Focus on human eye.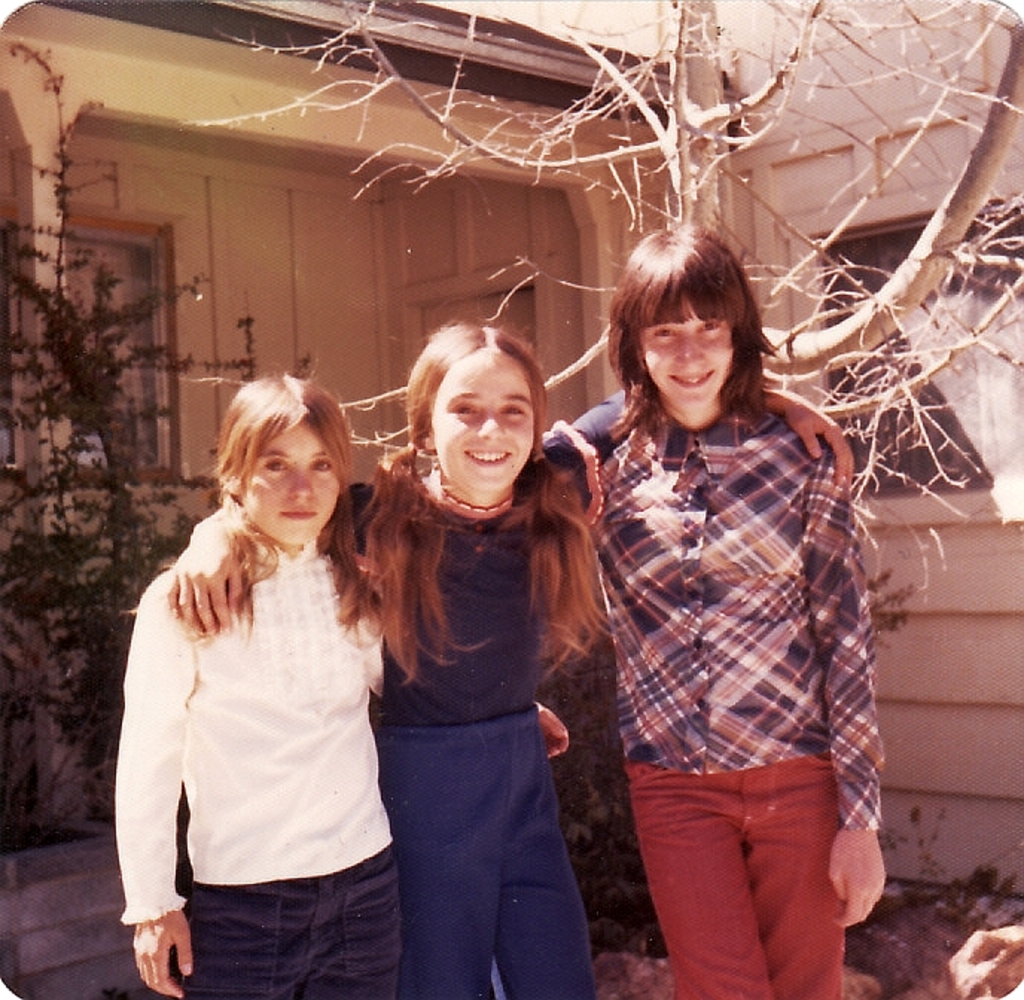
Focused at <region>494, 397, 525, 421</region>.
